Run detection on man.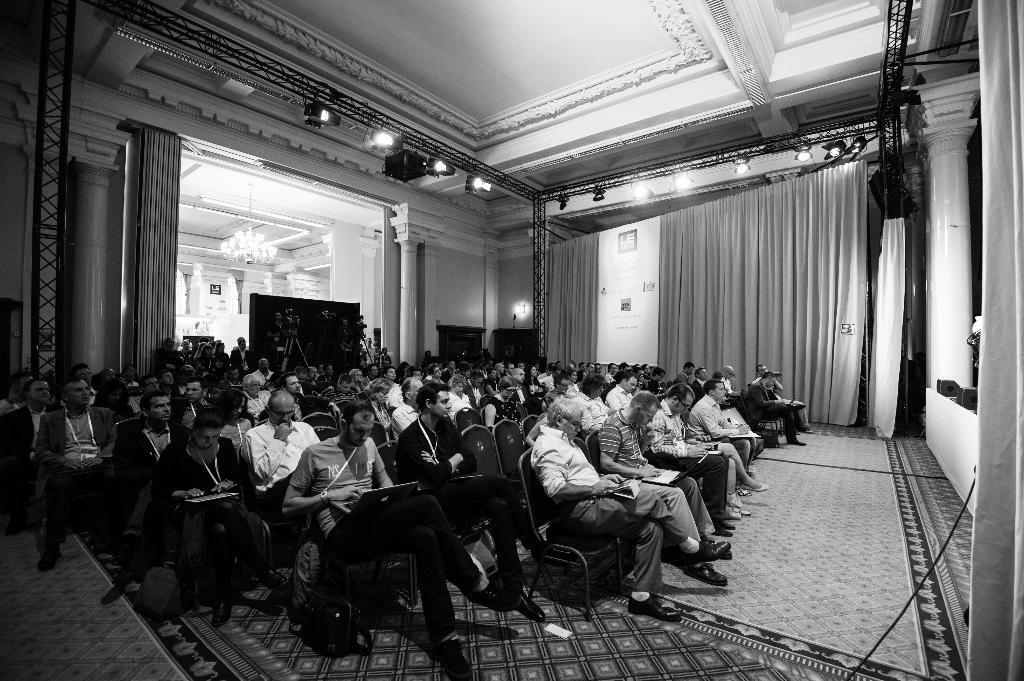
Result: x1=279, y1=389, x2=445, y2=510.
